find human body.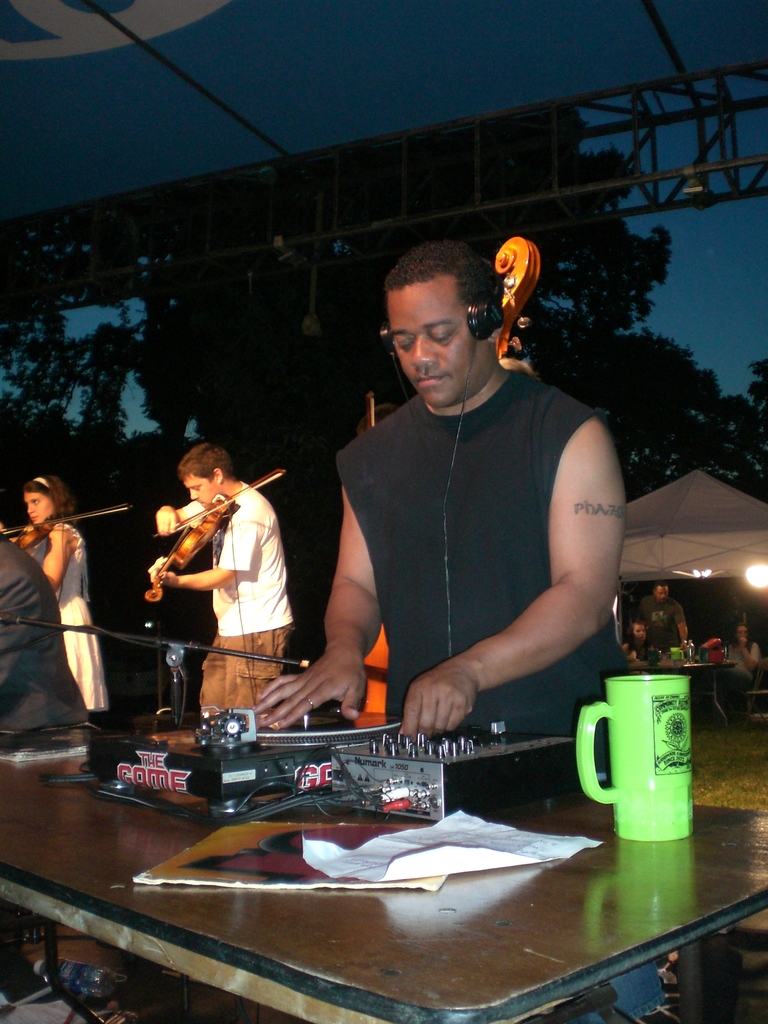
pyautogui.locateOnScreen(710, 615, 767, 705).
